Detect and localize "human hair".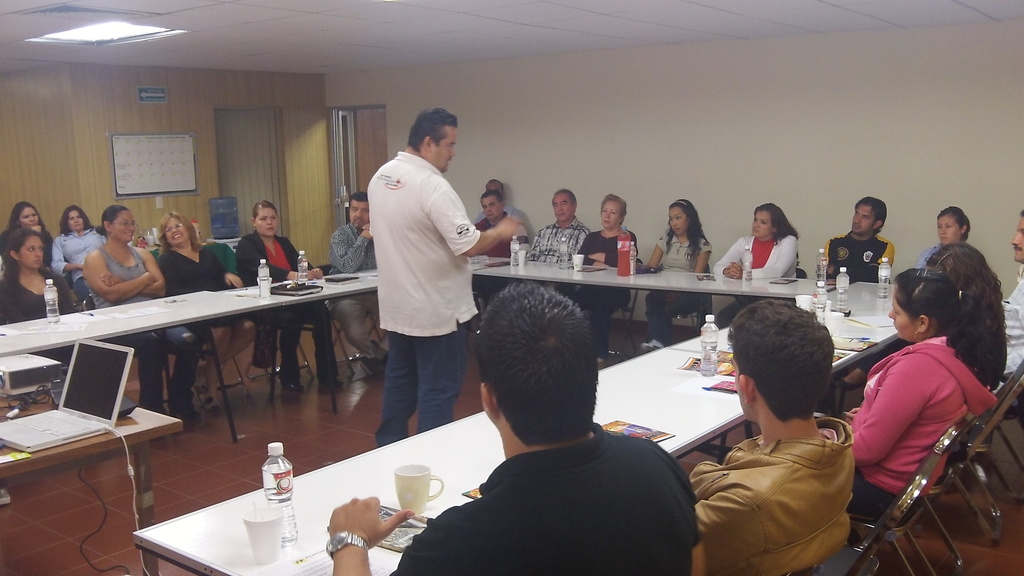
Localized at {"left": 726, "top": 297, "right": 830, "bottom": 422}.
